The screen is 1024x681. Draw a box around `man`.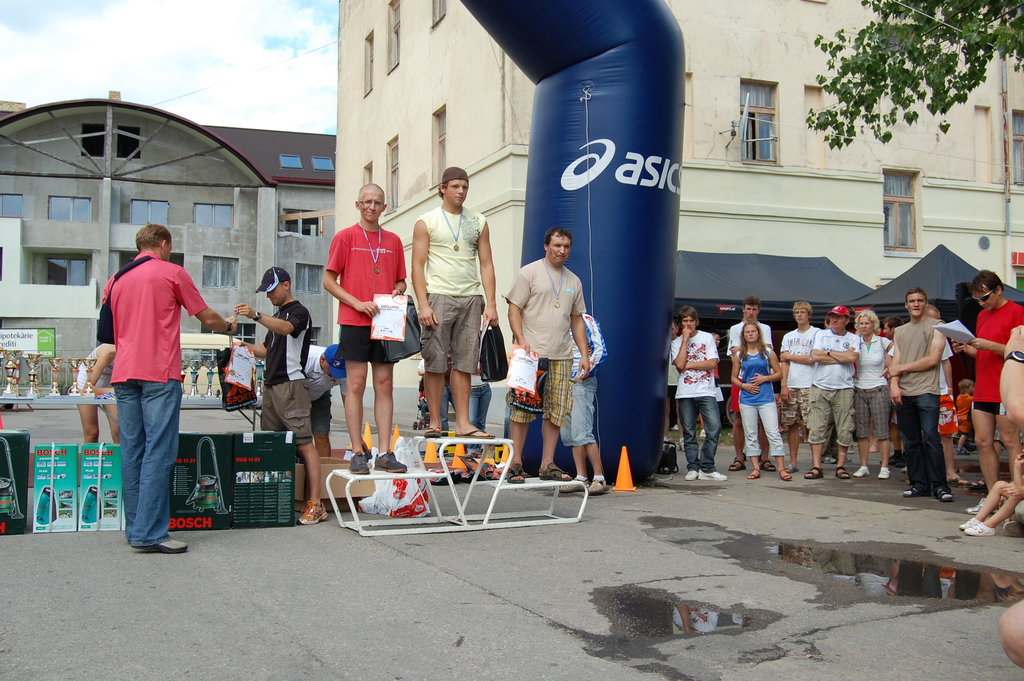
pyautogui.locateOnScreen(819, 315, 852, 464).
